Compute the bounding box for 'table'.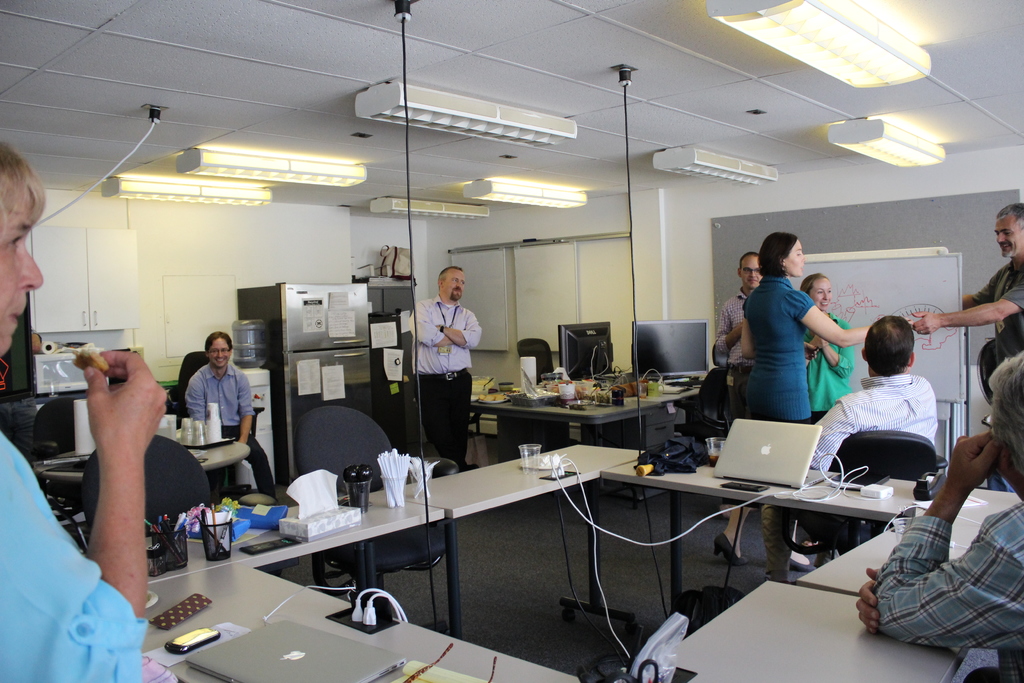
BBox(75, 438, 1023, 682).
